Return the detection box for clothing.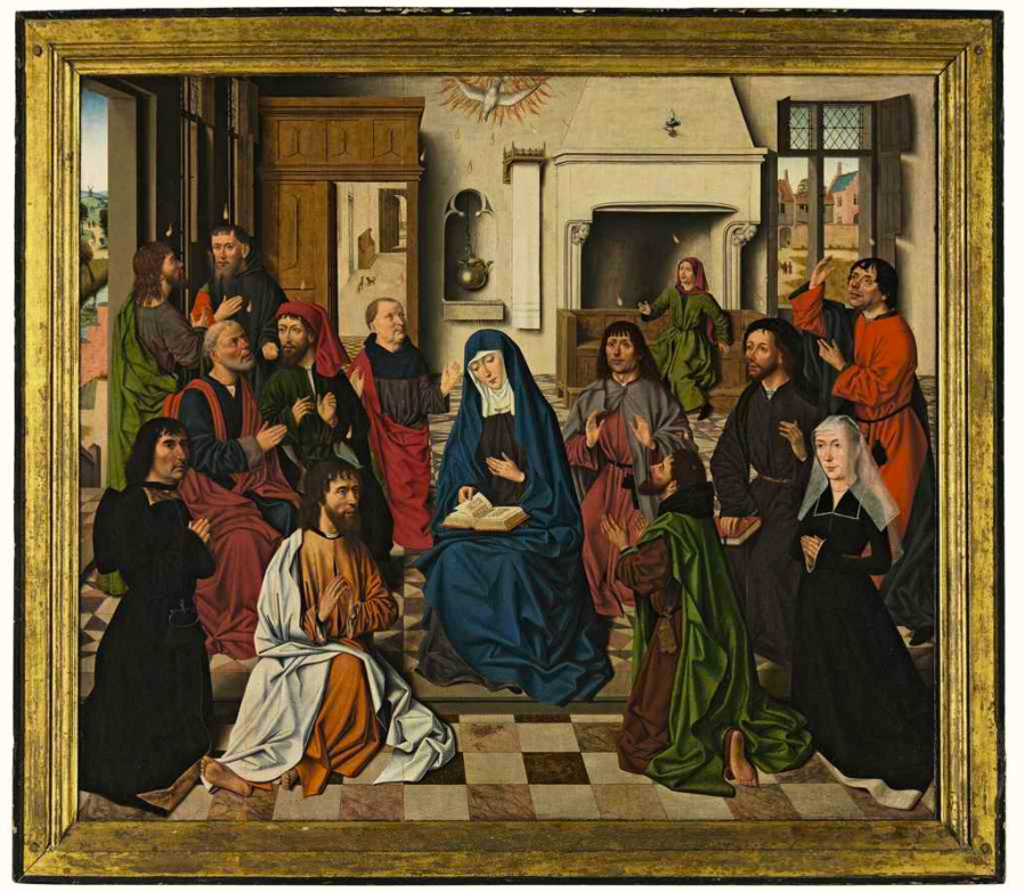
region(78, 484, 224, 808).
